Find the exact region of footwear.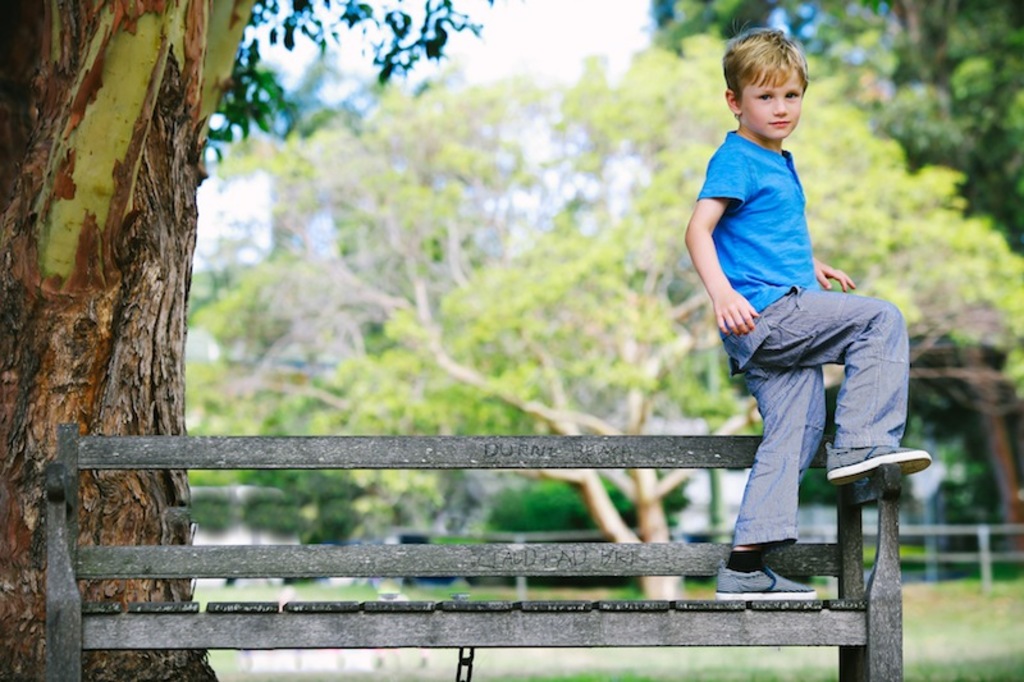
Exact region: {"x1": 828, "y1": 452, "x2": 925, "y2": 481}.
